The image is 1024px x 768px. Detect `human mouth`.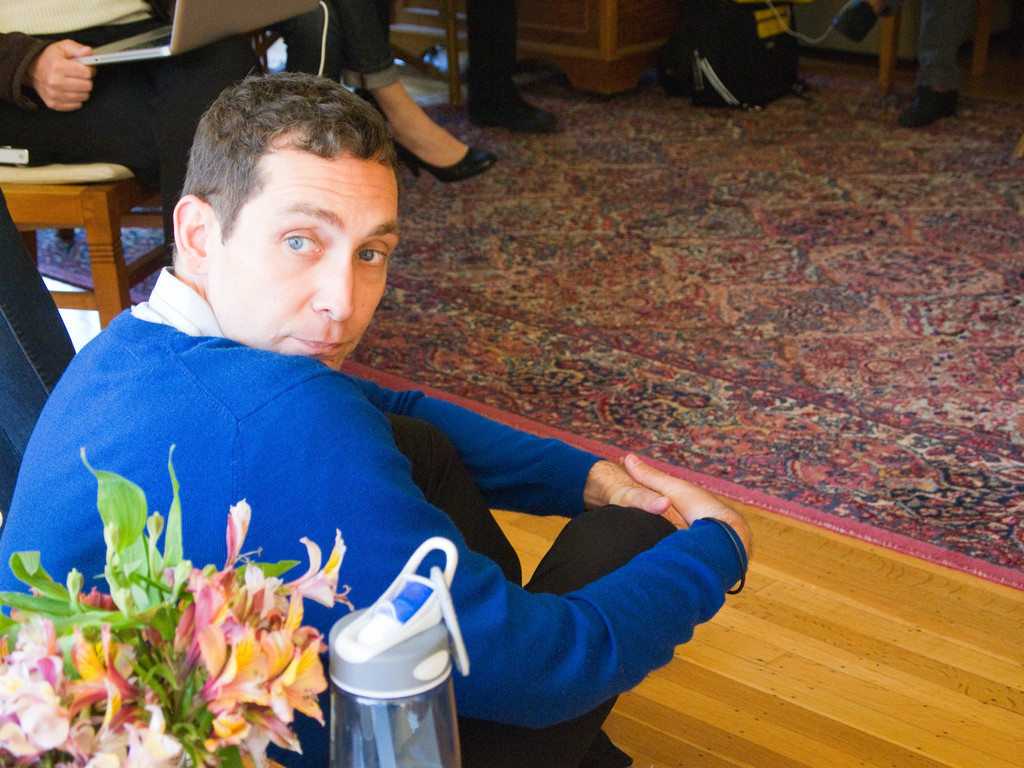
Detection: 284,329,350,353.
